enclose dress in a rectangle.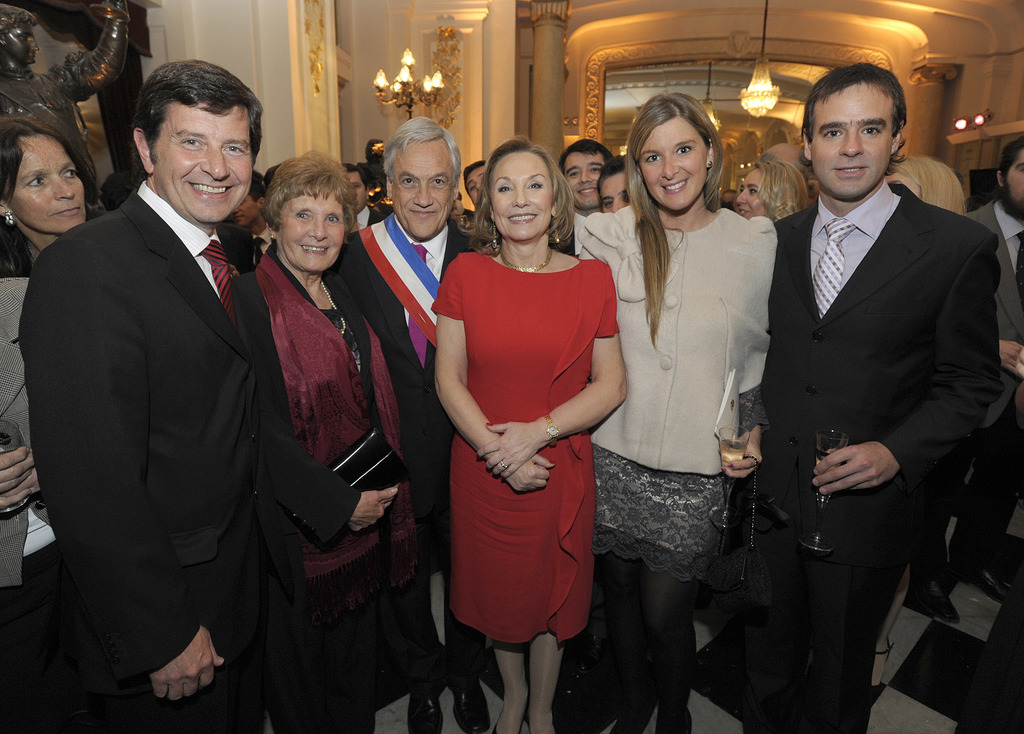
[left=431, top=251, right=621, bottom=648].
